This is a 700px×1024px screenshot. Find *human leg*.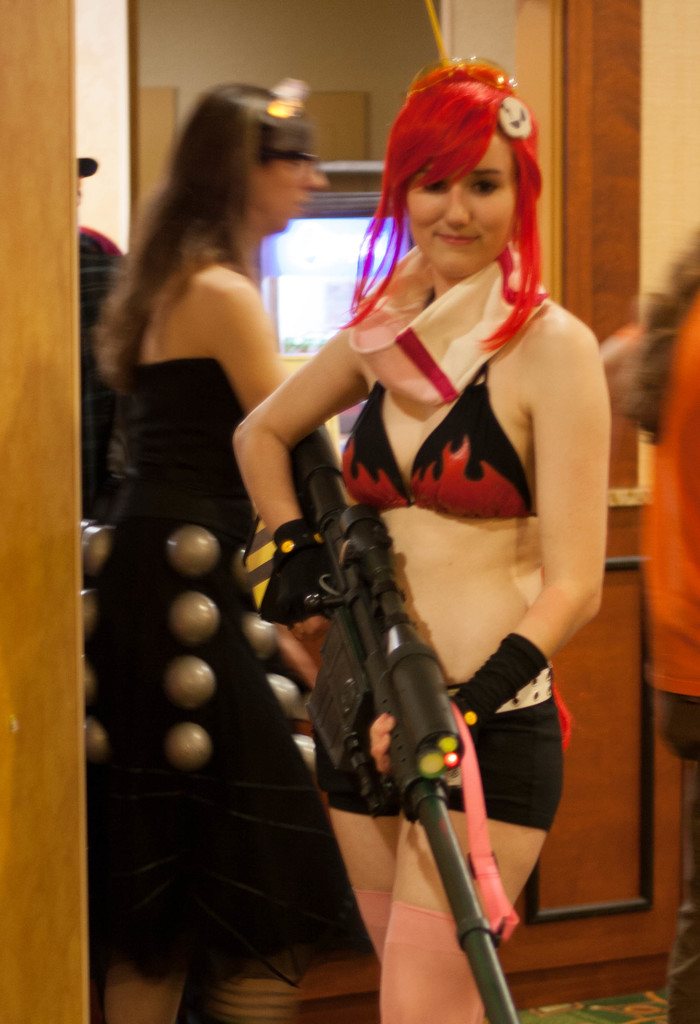
Bounding box: left=78, top=962, right=305, bottom=1016.
